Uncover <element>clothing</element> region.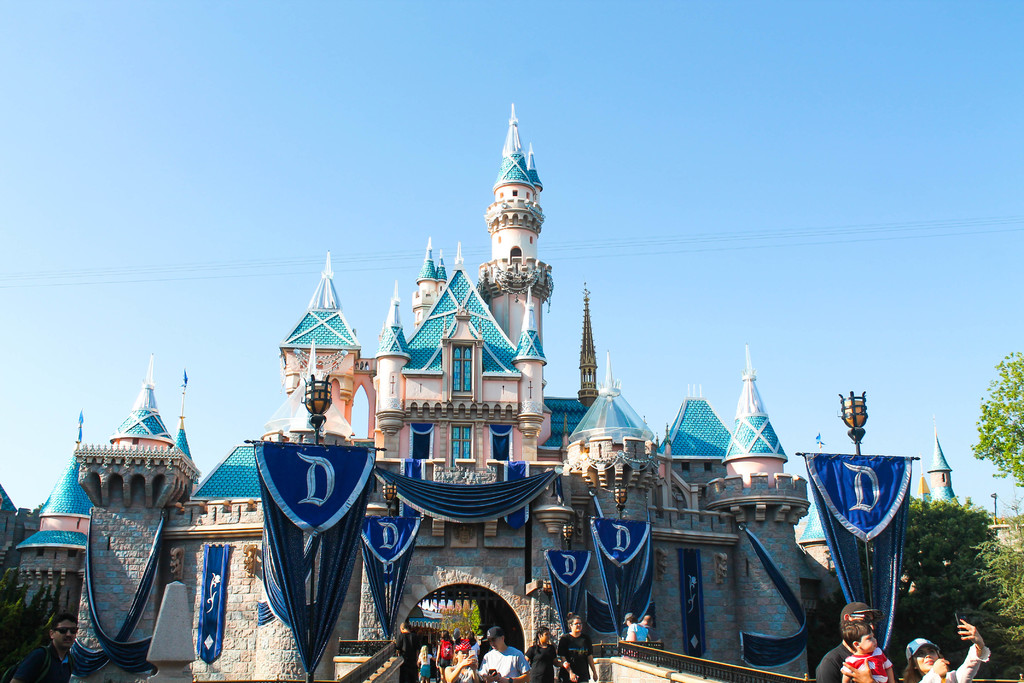
Uncovered: {"x1": 559, "y1": 634, "x2": 596, "y2": 682}.
